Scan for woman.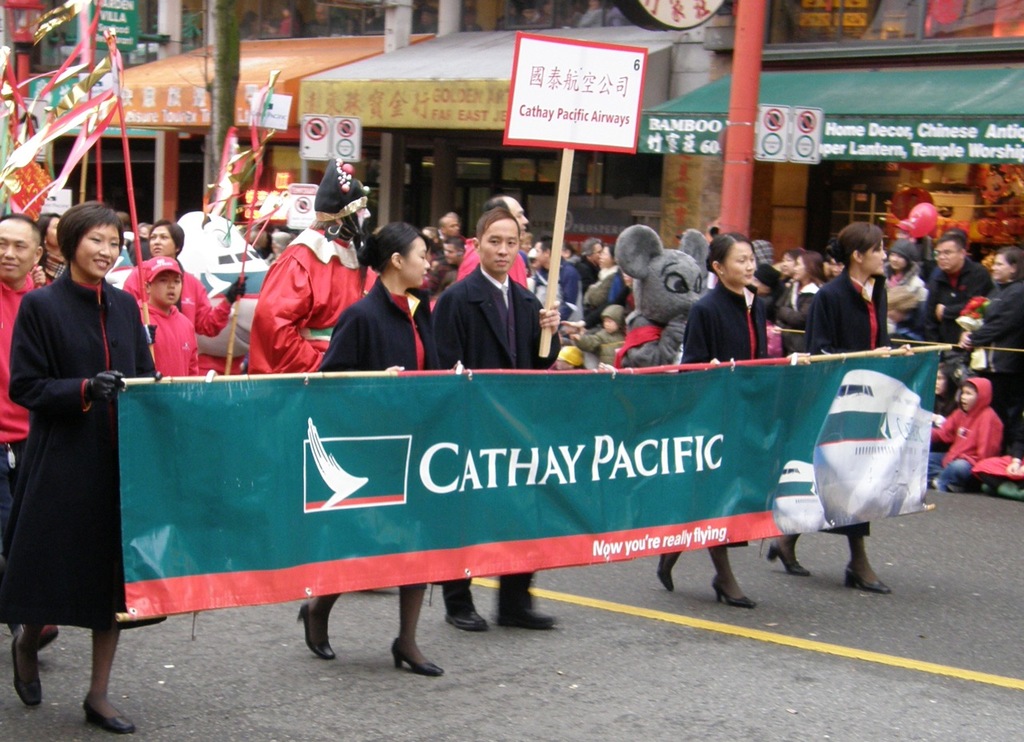
Scan result: BBox(884, 239, 924, 337).
